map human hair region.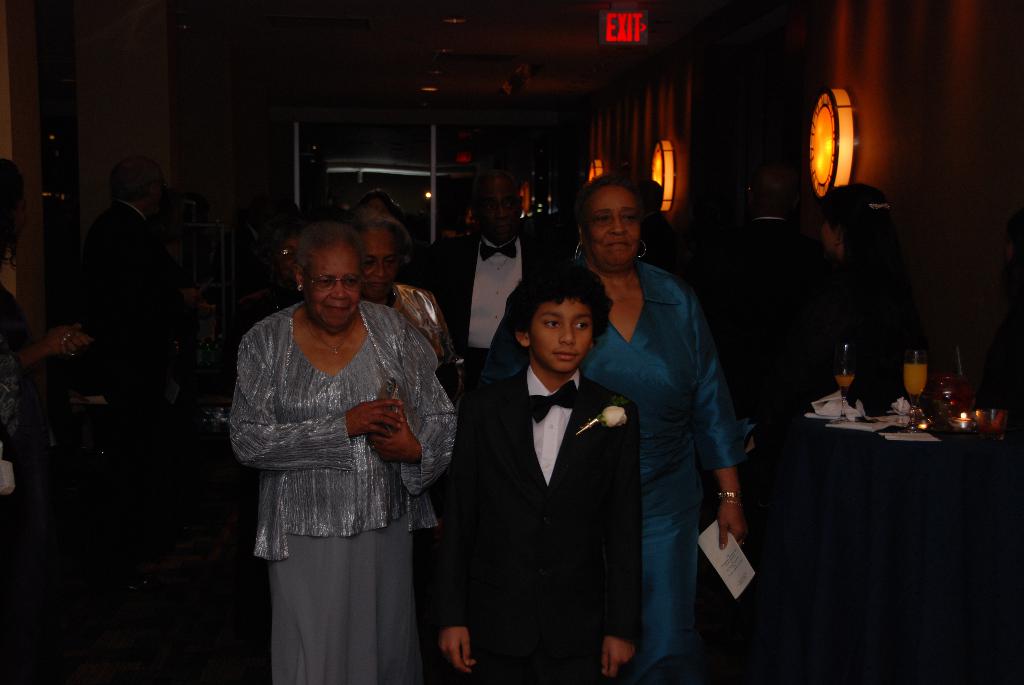
Mapped to l=512, t=278, r=609, b=361.
